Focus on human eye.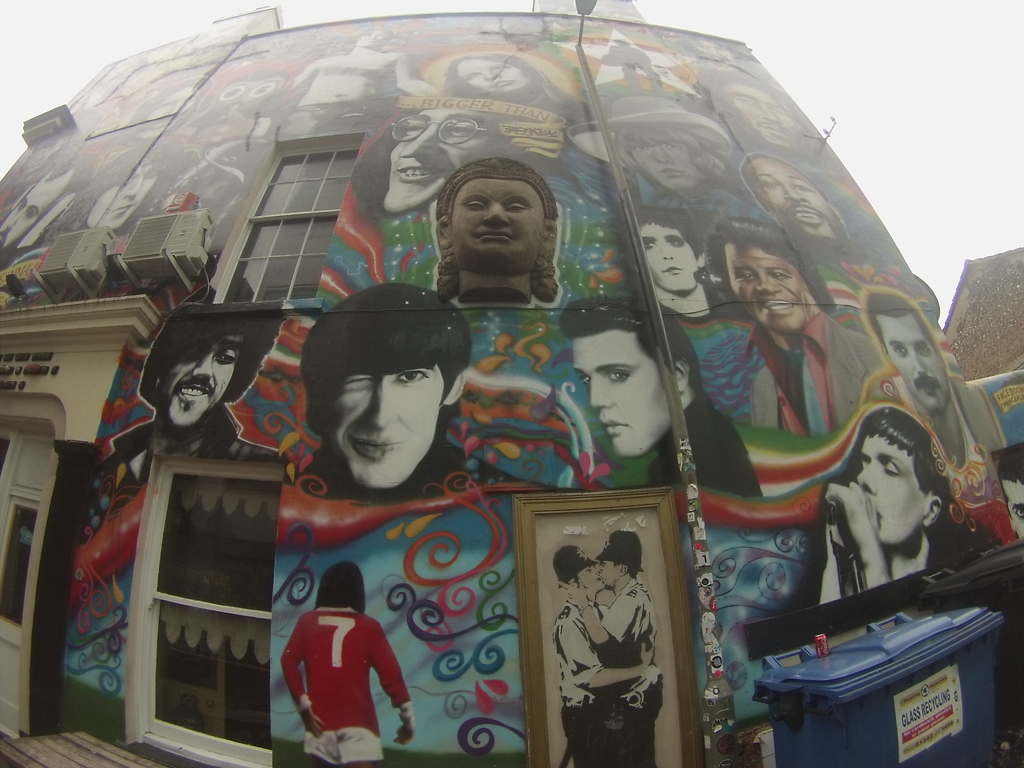
Focused at BBox(340, 373, 372, 389).
